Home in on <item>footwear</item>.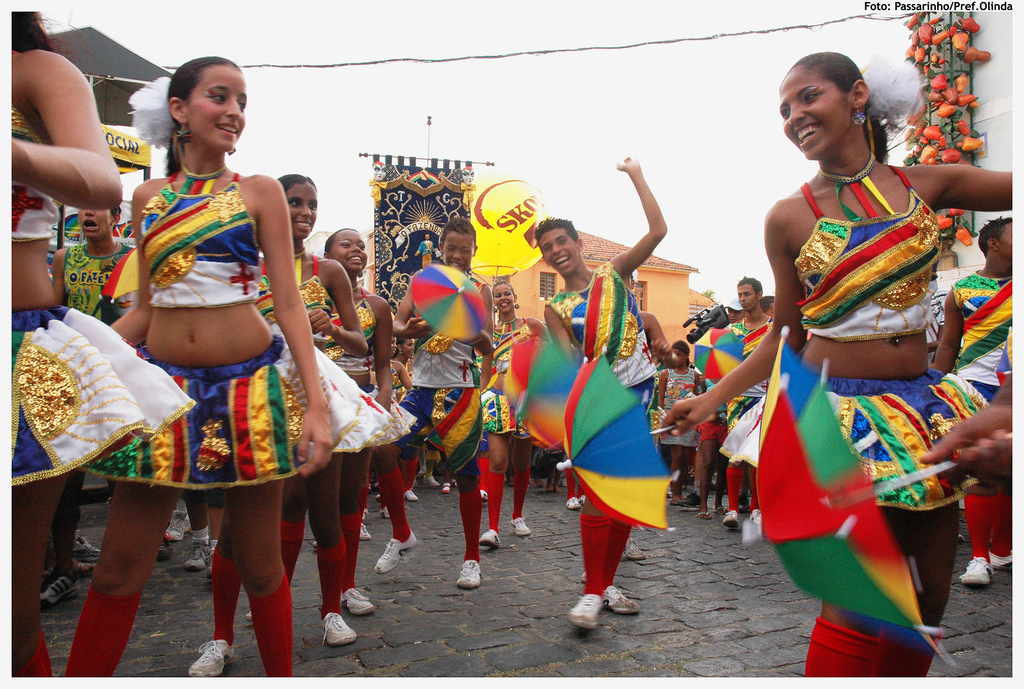
Homed in at (left=59, top=558, right=97, bottom=585).
